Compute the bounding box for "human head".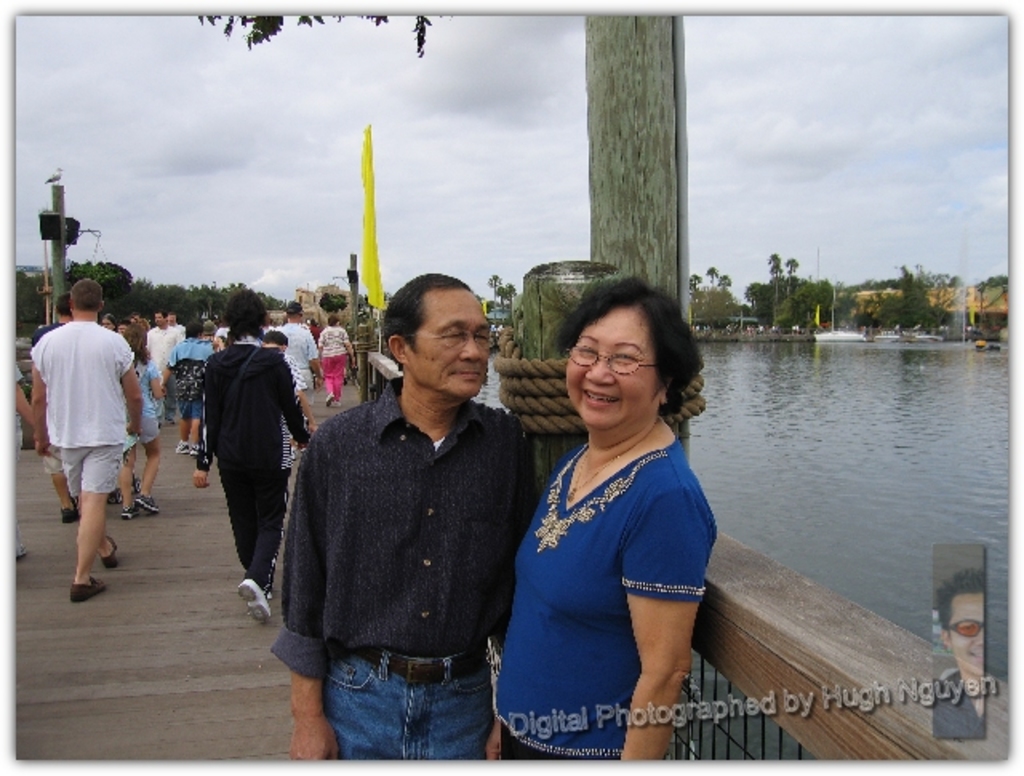
(left=376, top=270, right=499, bottom=403).
